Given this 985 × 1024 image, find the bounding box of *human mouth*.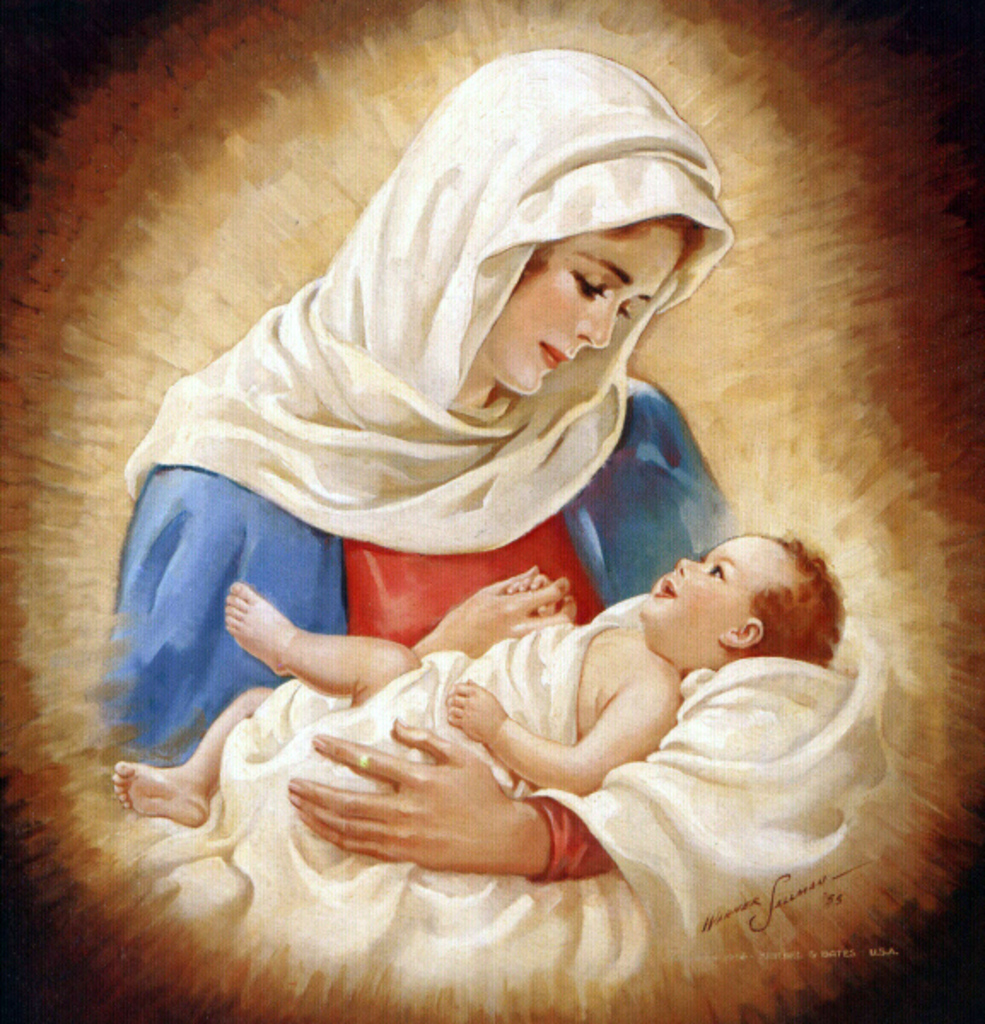
<region>543, 345, 568, 374</region>.
